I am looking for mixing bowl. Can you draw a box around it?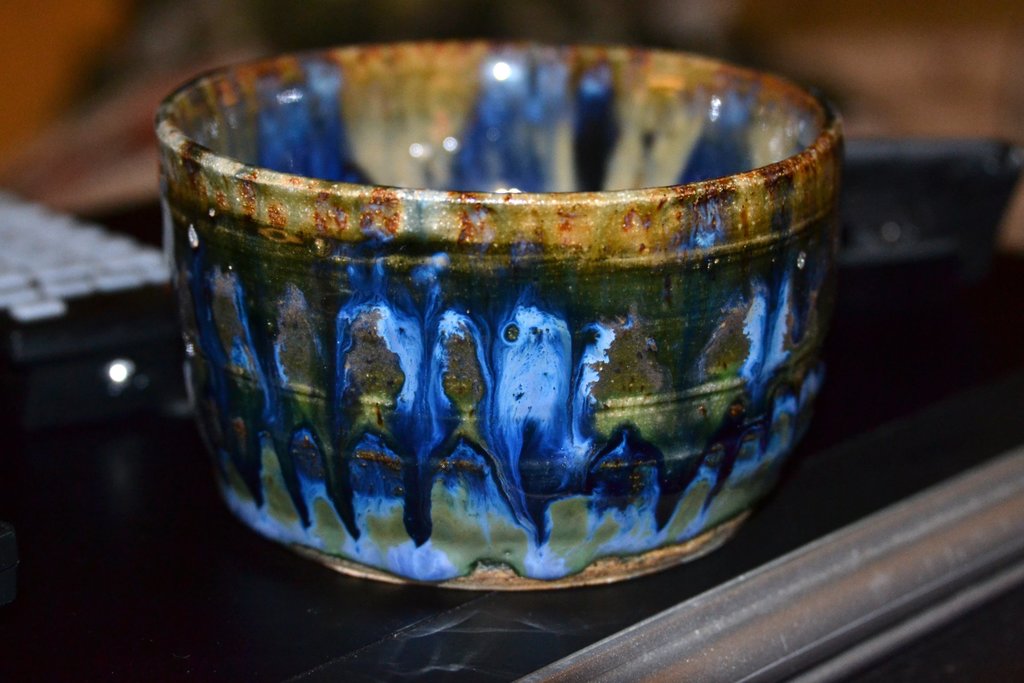
Sure, the bounding box is left=147, top=41, right=847, bottom=592.
